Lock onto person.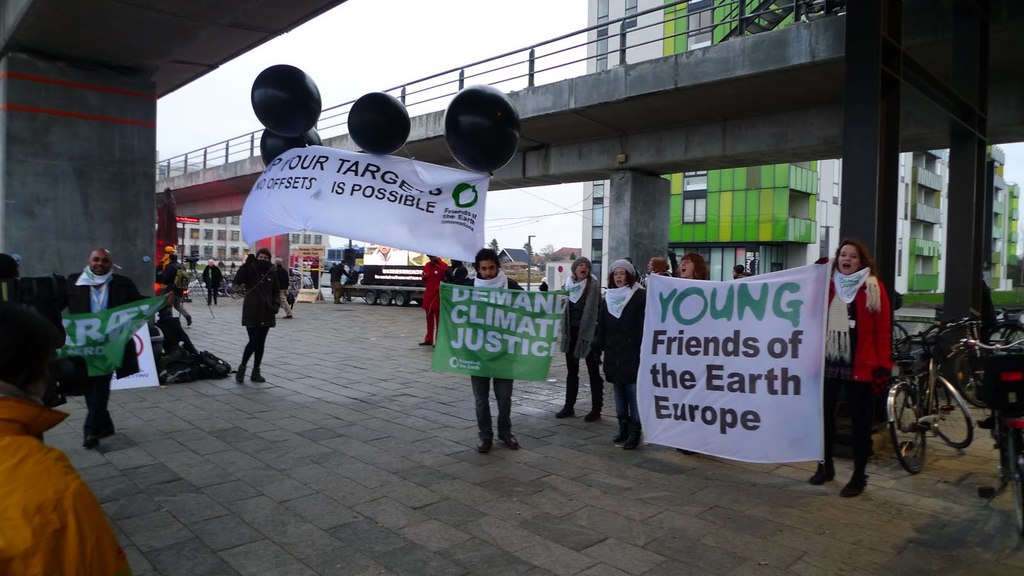
Locked: {"left": 224, "top": 231, "right": 275, "bottom": 384}.
